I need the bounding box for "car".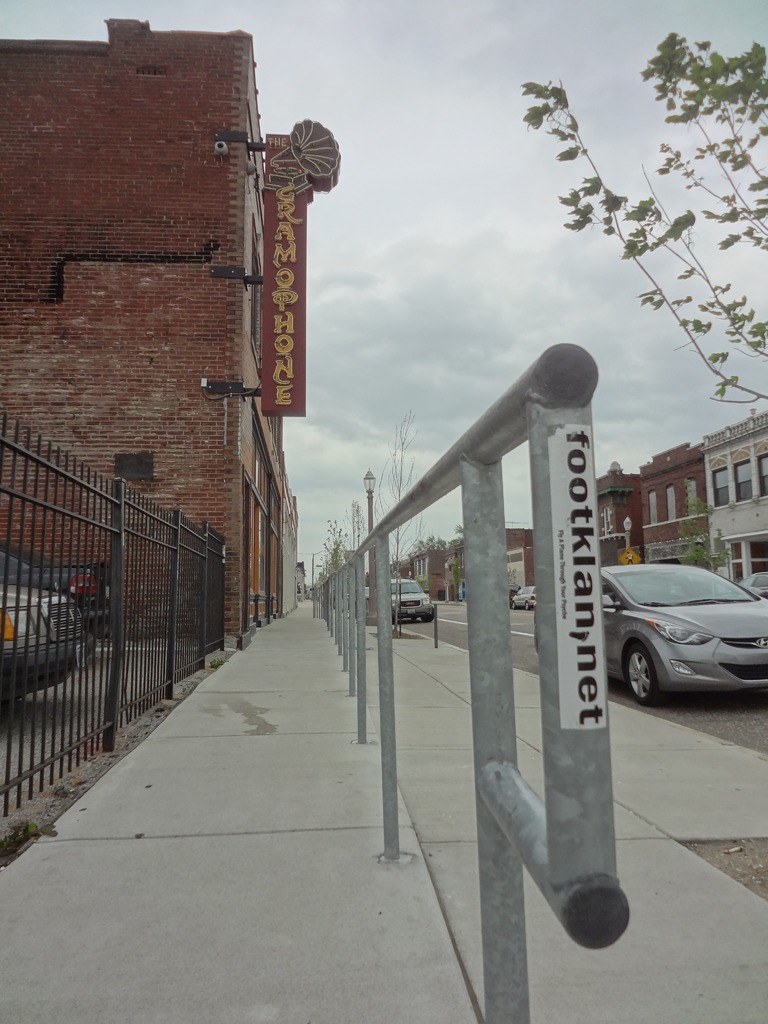
Here it is: <box>595,552,760,714</box>.
